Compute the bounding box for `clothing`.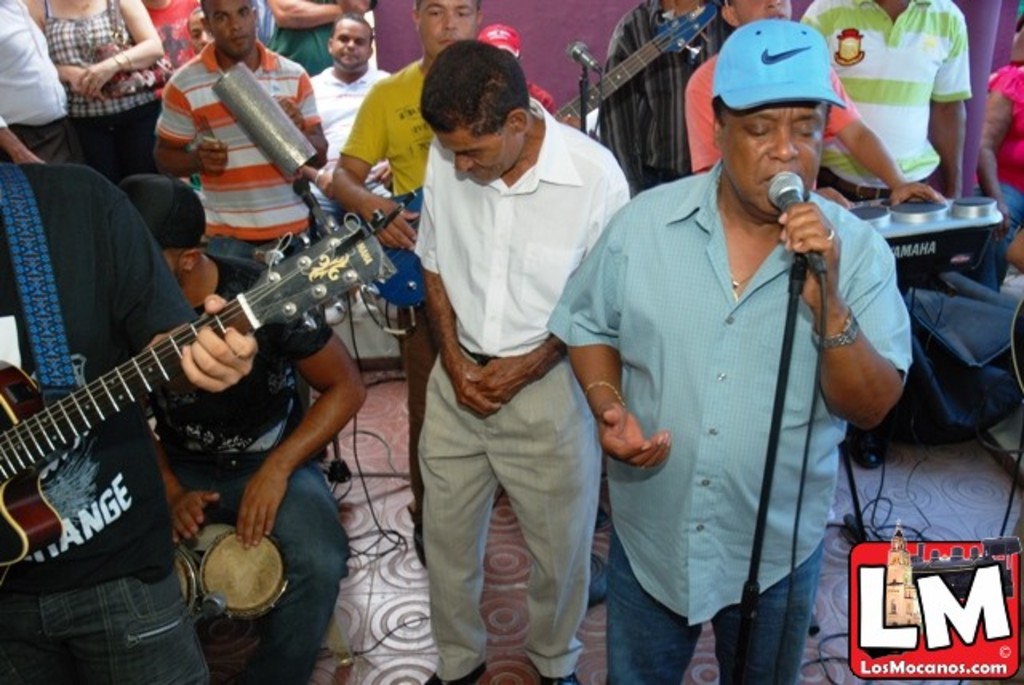
left=147, top=0, right=211, bottom=88.
